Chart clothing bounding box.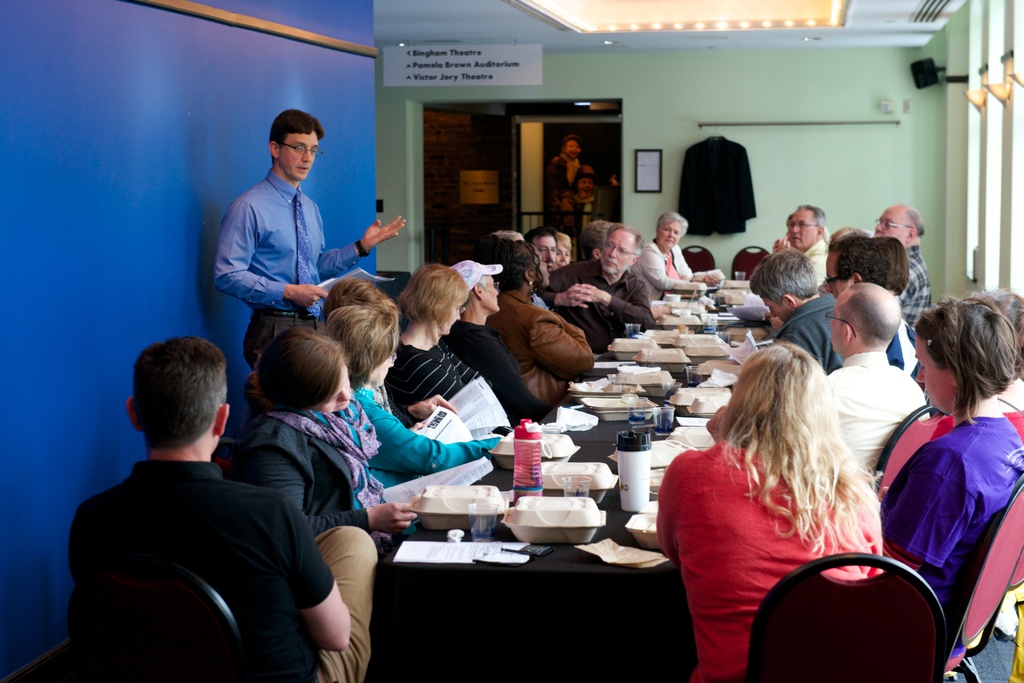
Charted: (540,255,656,349).
